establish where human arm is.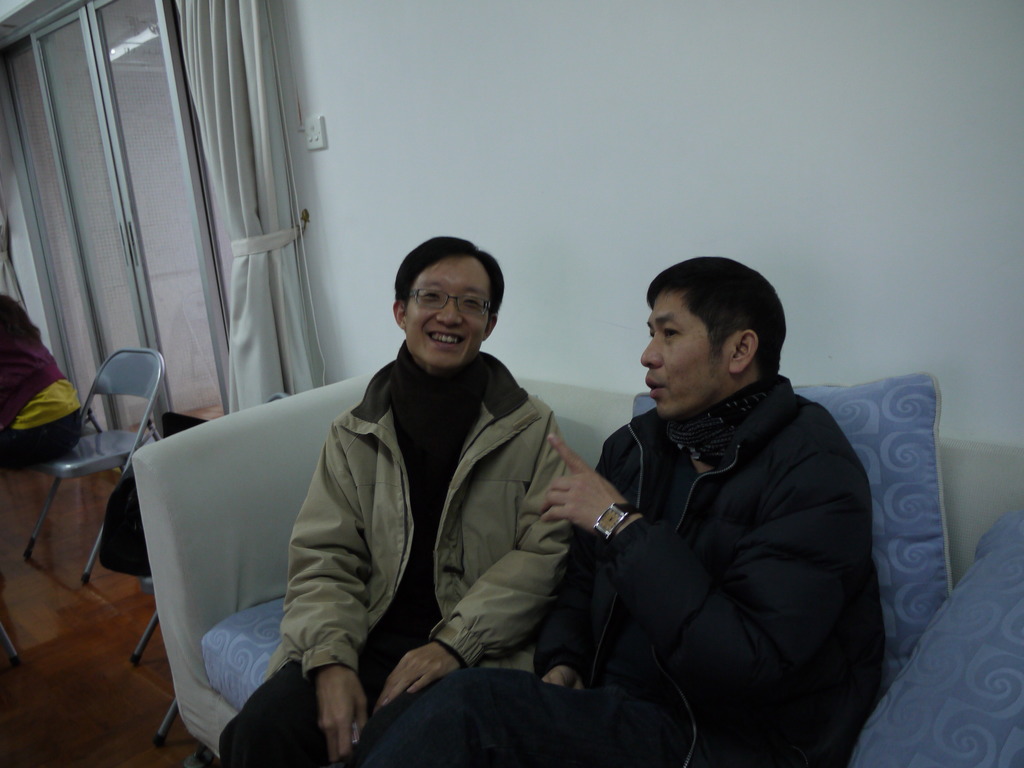
Established at [x1=540, y1=526, x2=593, y2=696].
